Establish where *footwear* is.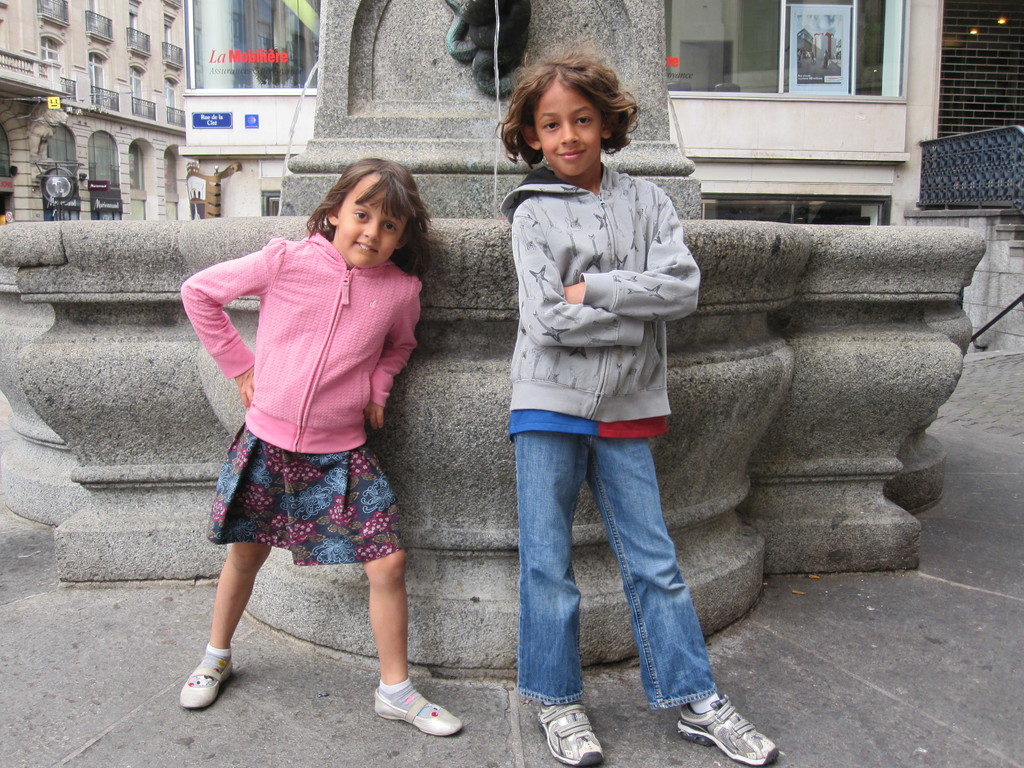
Established at crop(367, 692, 463, 736).
